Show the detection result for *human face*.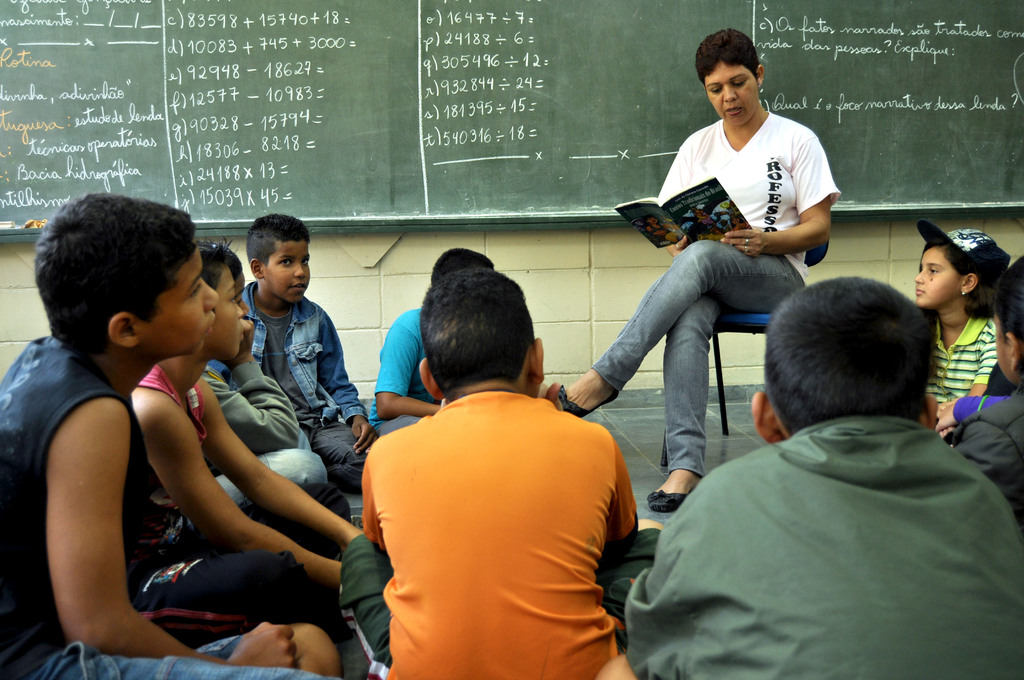
911, 248, 961, 304.
